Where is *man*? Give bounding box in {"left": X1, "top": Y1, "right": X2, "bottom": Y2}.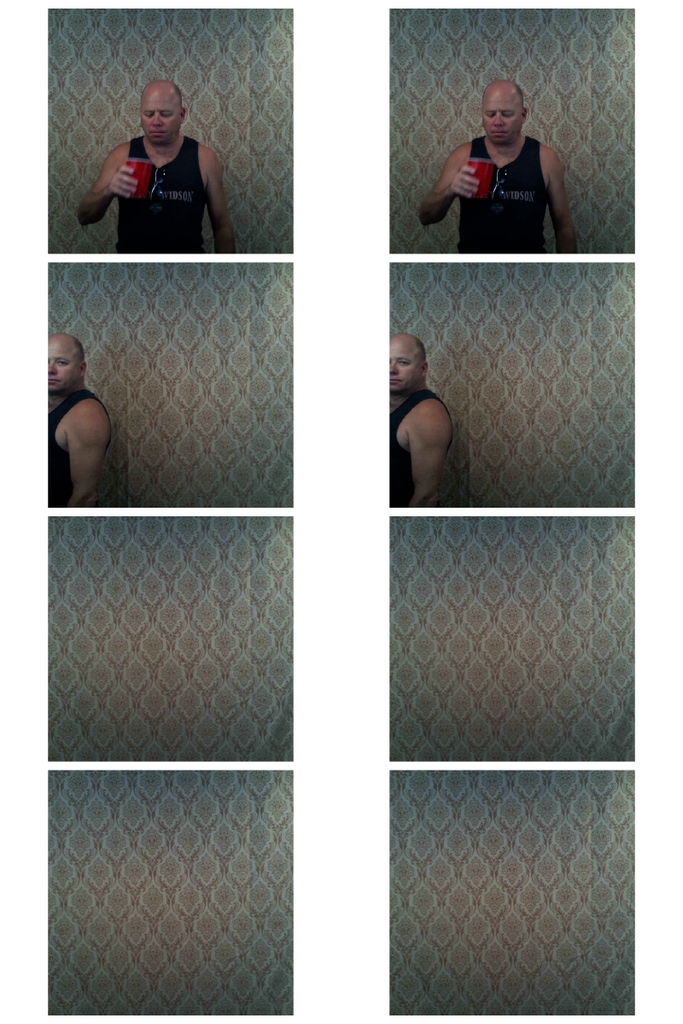
{"left": 76, "top": 78, "right": 238, "bottom": 252}.
